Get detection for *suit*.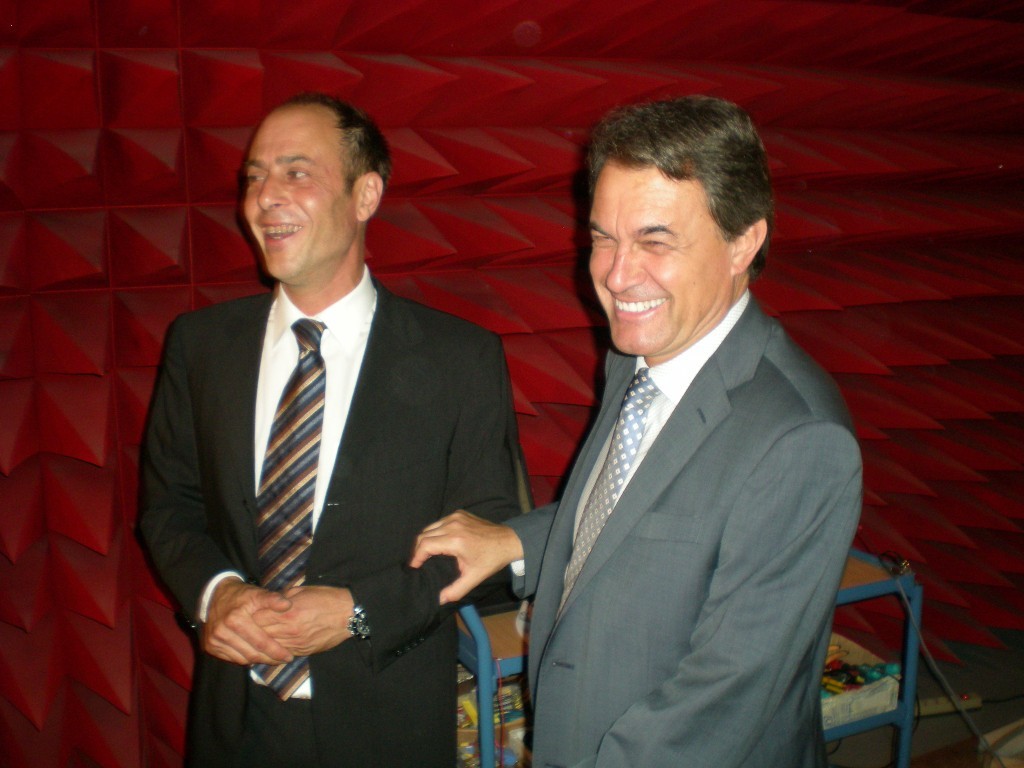
Detection: 142,291,525,767.
